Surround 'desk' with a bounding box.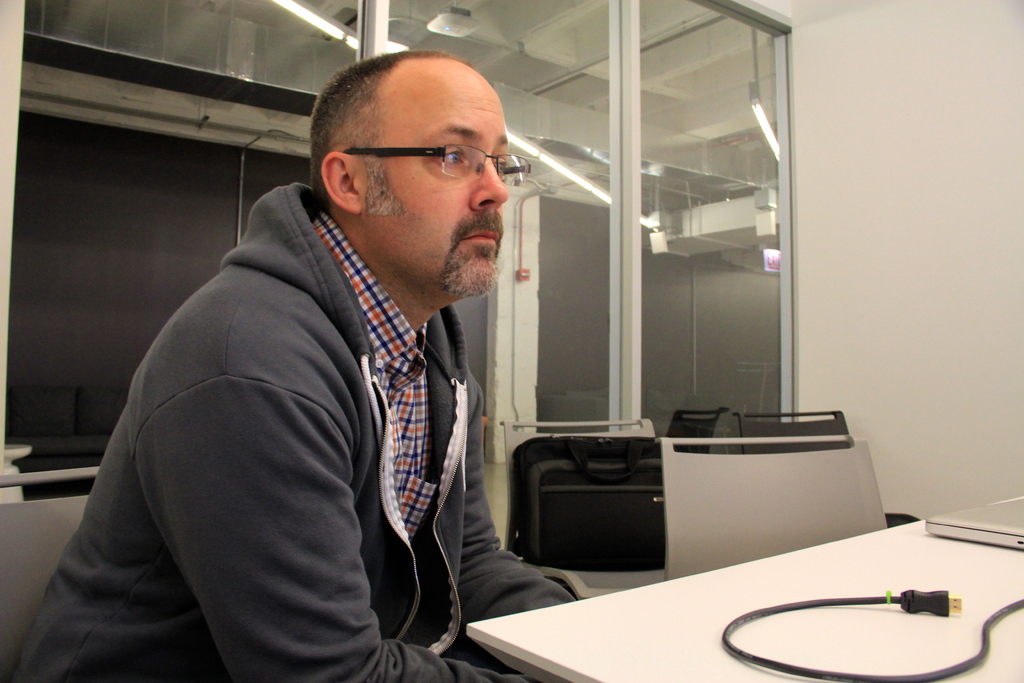
pyautogui.locateOnScreen(465, 493, 1023, 682).
